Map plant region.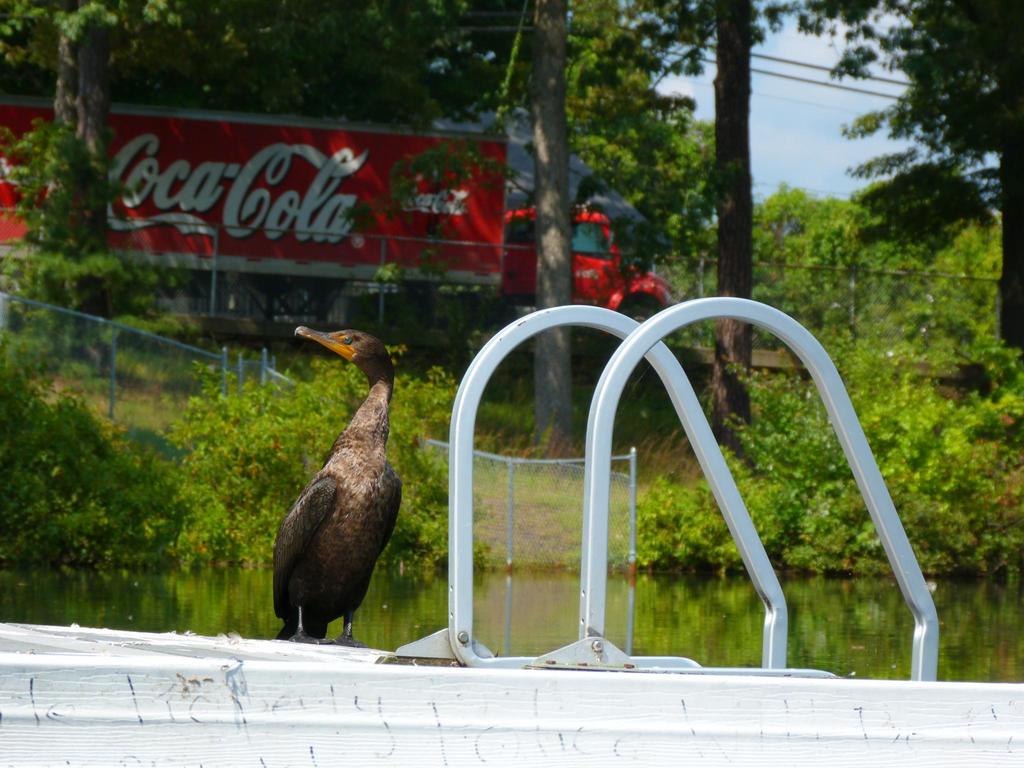
Mapped to crop(0, 102, 219, 402).
